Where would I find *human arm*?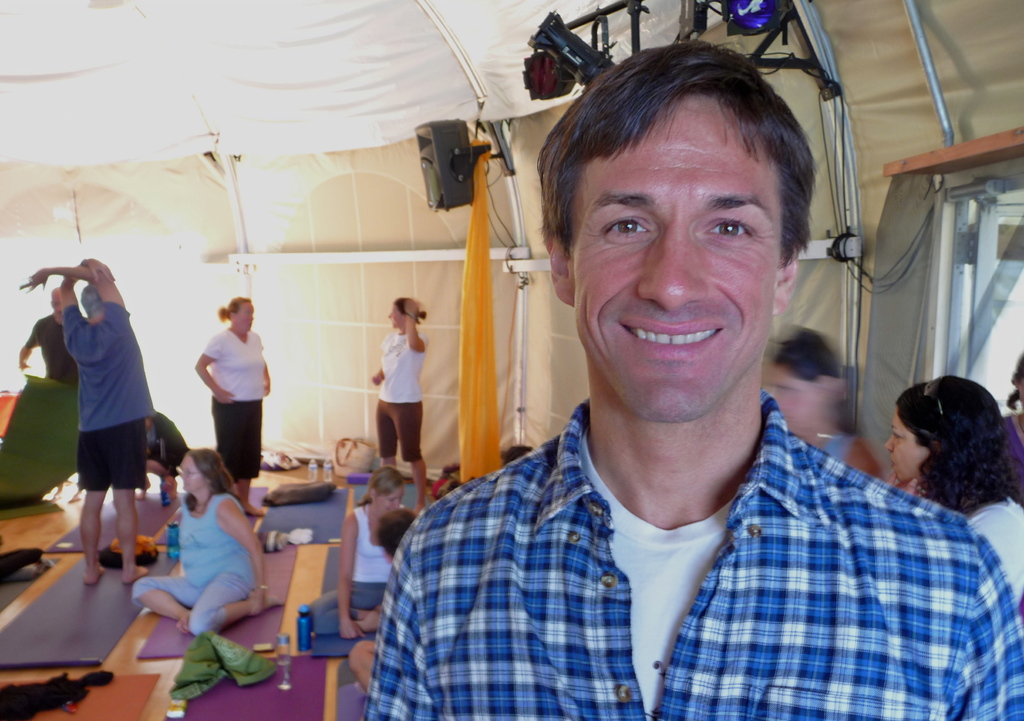
At {"left": 405, "top": 297, "right": 435, "bottom": 352}.
